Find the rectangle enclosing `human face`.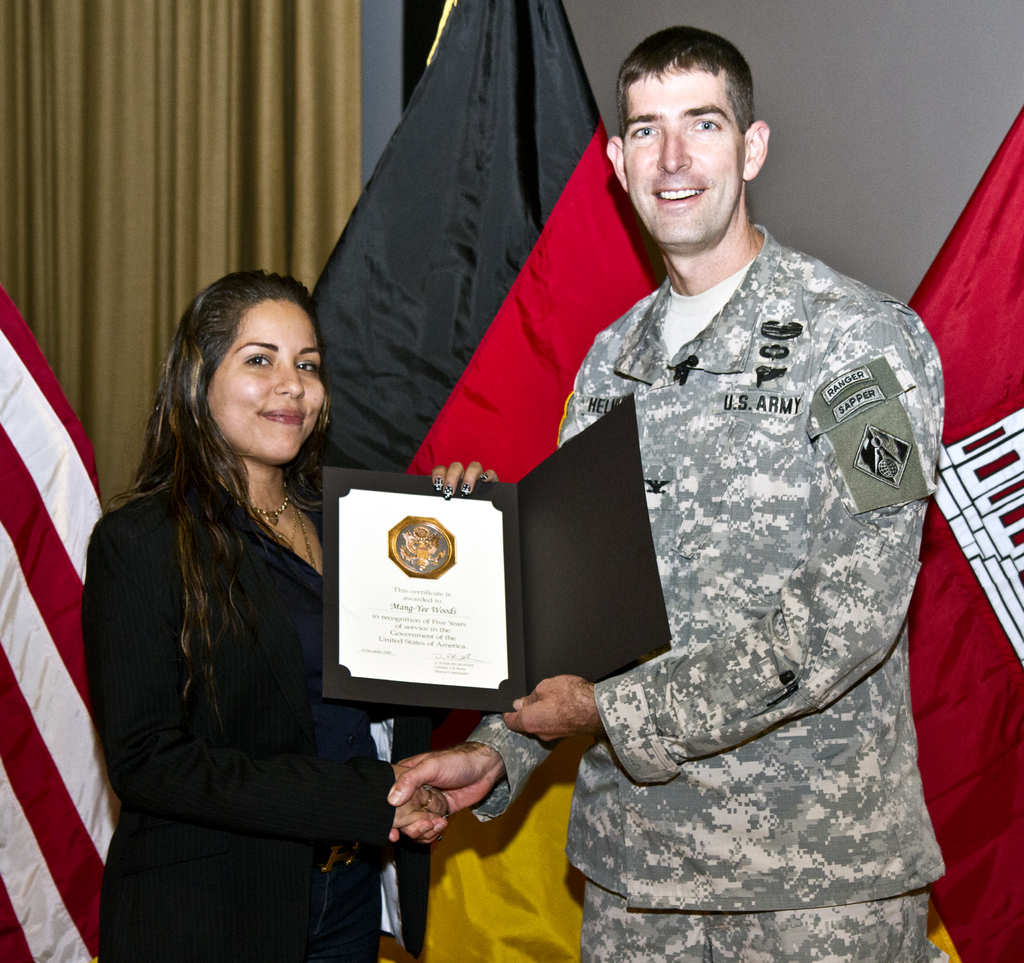
region(207, 301, 328, 467).
